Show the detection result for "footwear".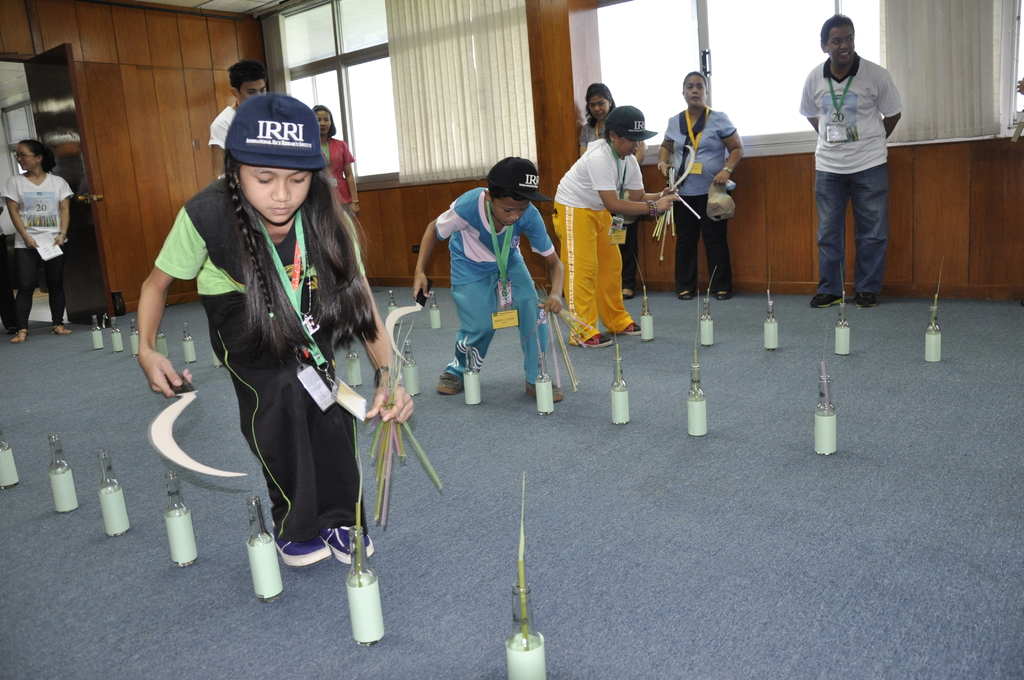
{"left": 275, "top": 535, "right": 333, "bottom": 563}.
